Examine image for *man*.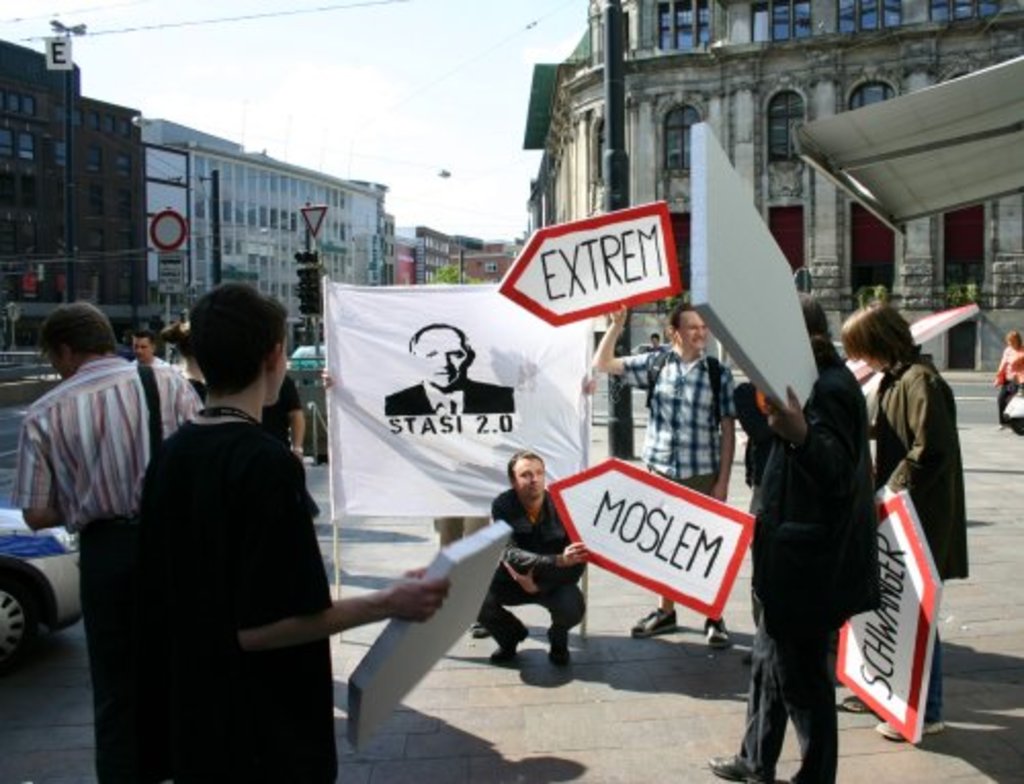
Examination result: 123,282,446,782.
